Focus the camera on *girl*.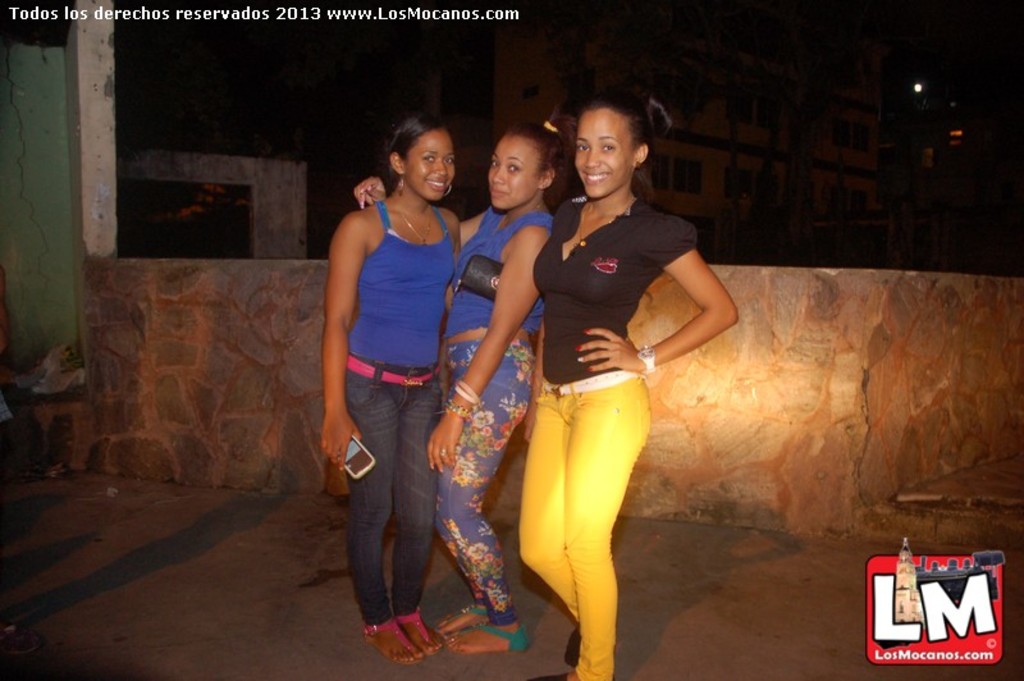
Focus region: pyautogui.locateOnScreen(323, 114, 463, 661).
